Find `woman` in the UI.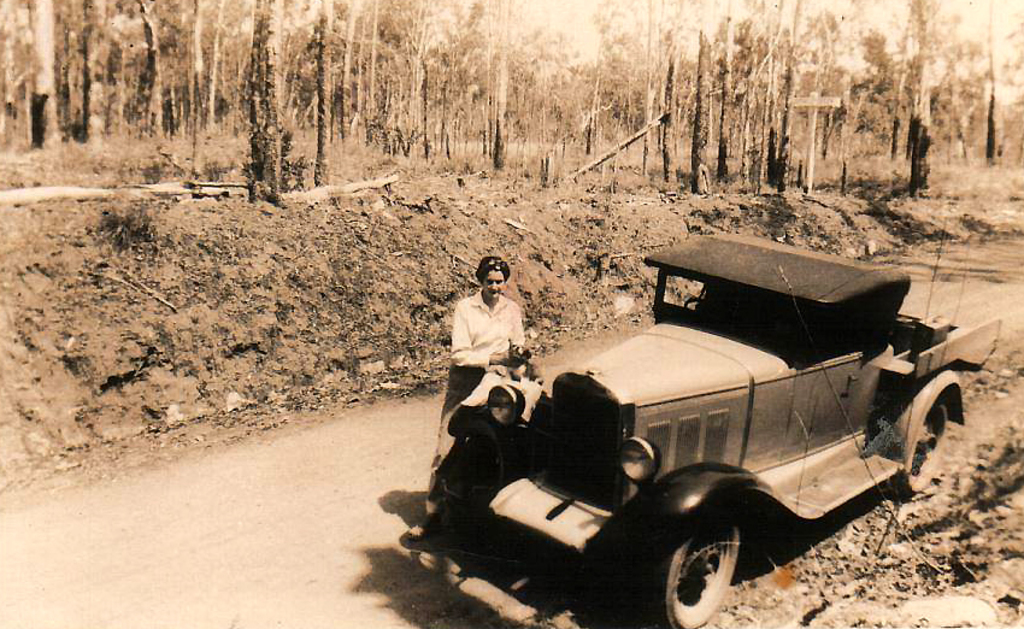
UI element at 437, 252, 534, 423.
